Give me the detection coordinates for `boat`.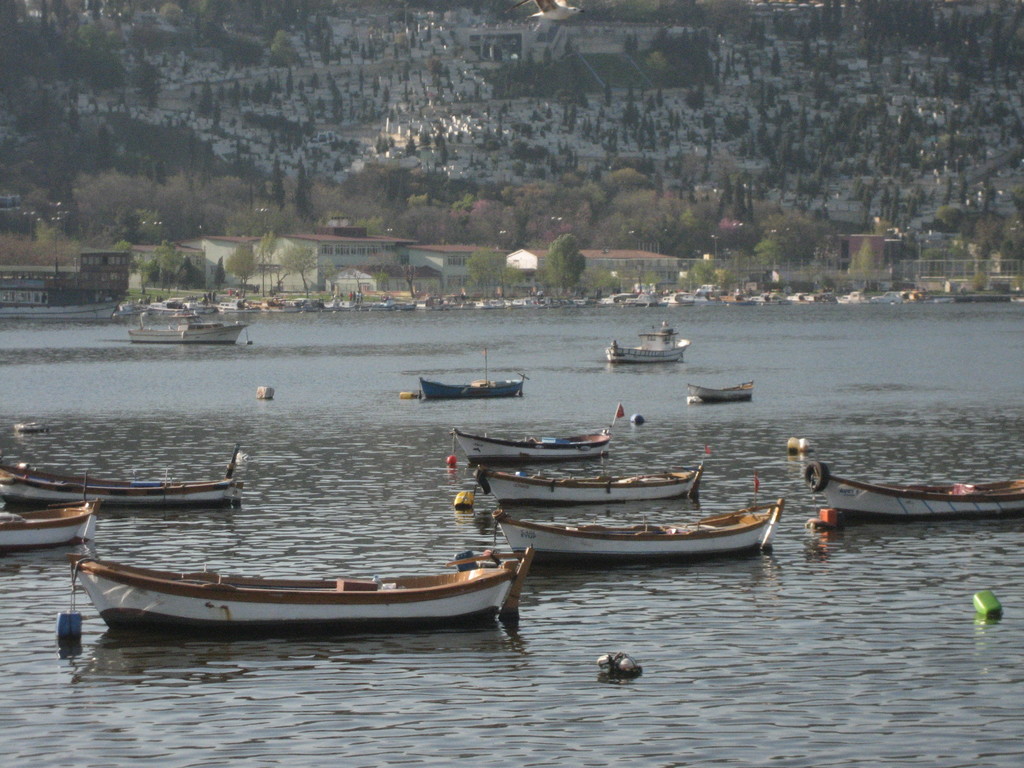
[x1=419, y1=376, x2=520, y2=399].
